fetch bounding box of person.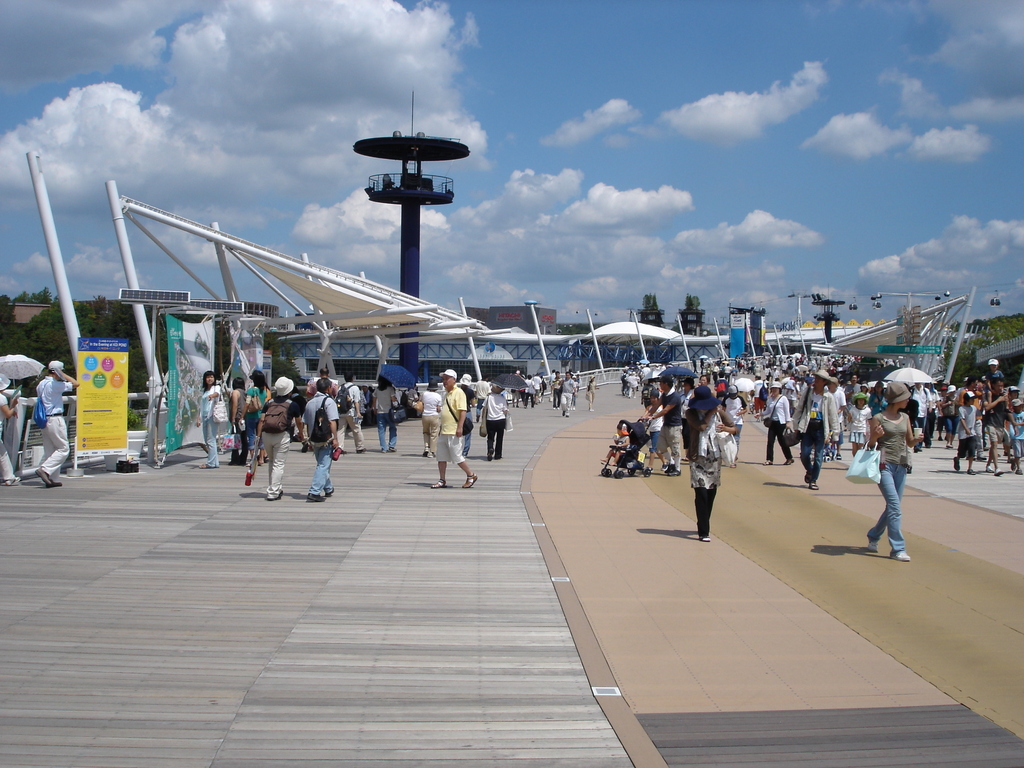
Bbox: detection(229, 376, 243, 455).
